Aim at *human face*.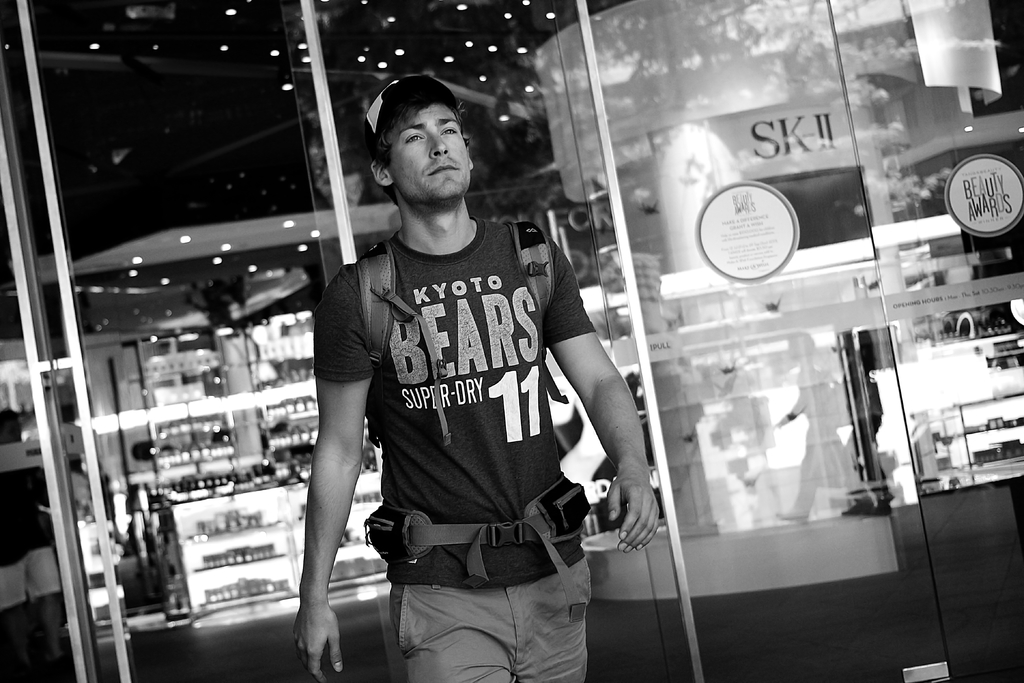
Aimed at (388,101,470,201).
